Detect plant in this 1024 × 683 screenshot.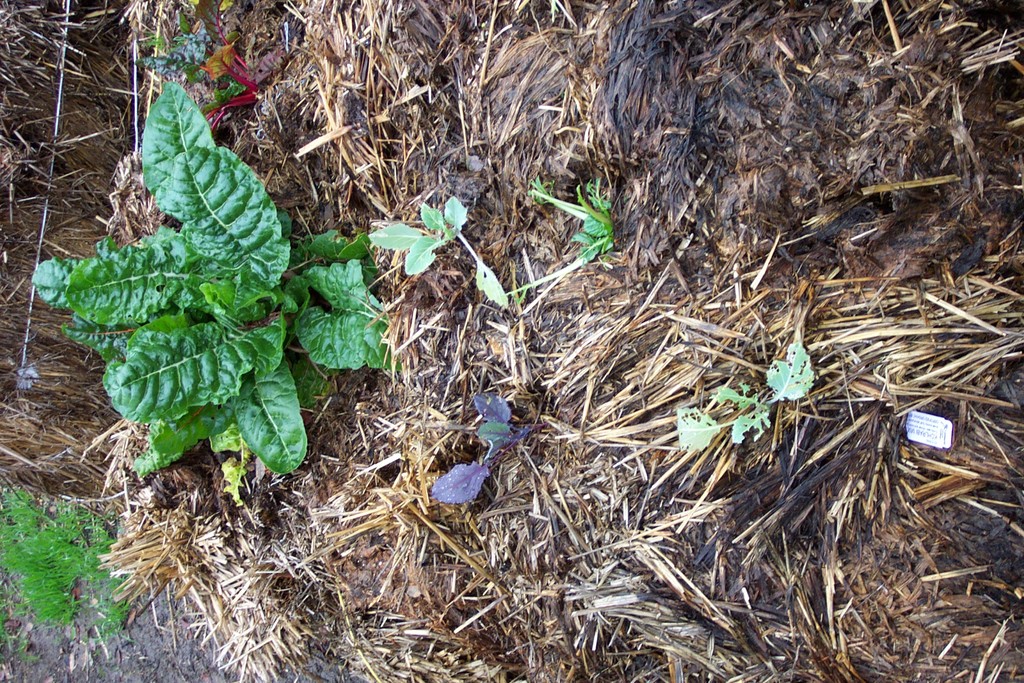
Detection: select_region(364, 194, 518, 313).
